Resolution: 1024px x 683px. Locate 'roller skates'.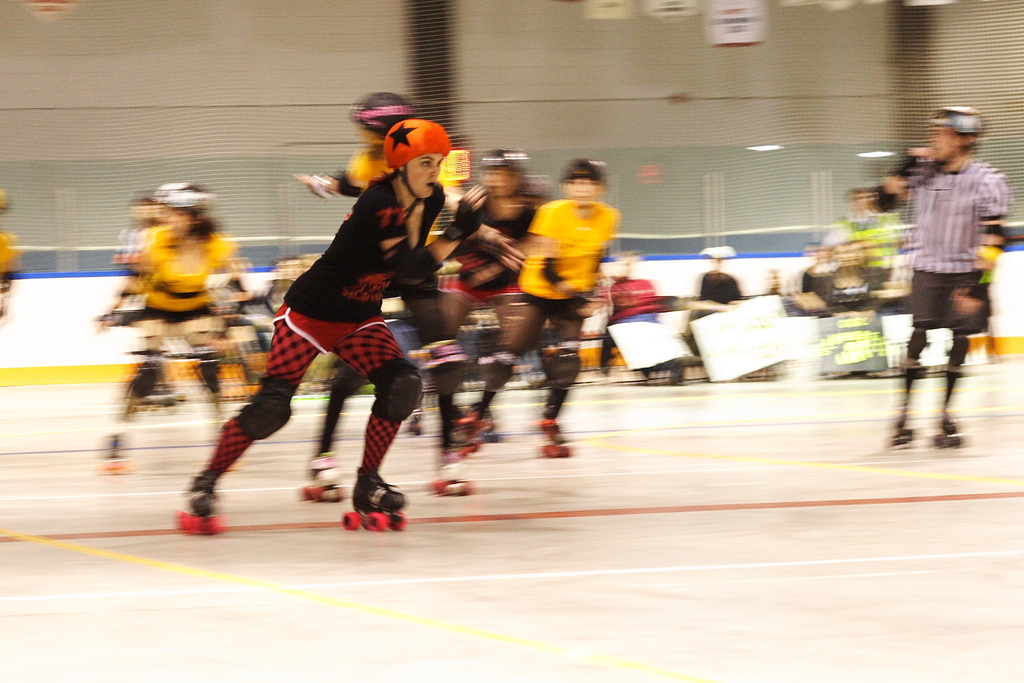
(175,470,225,537).
